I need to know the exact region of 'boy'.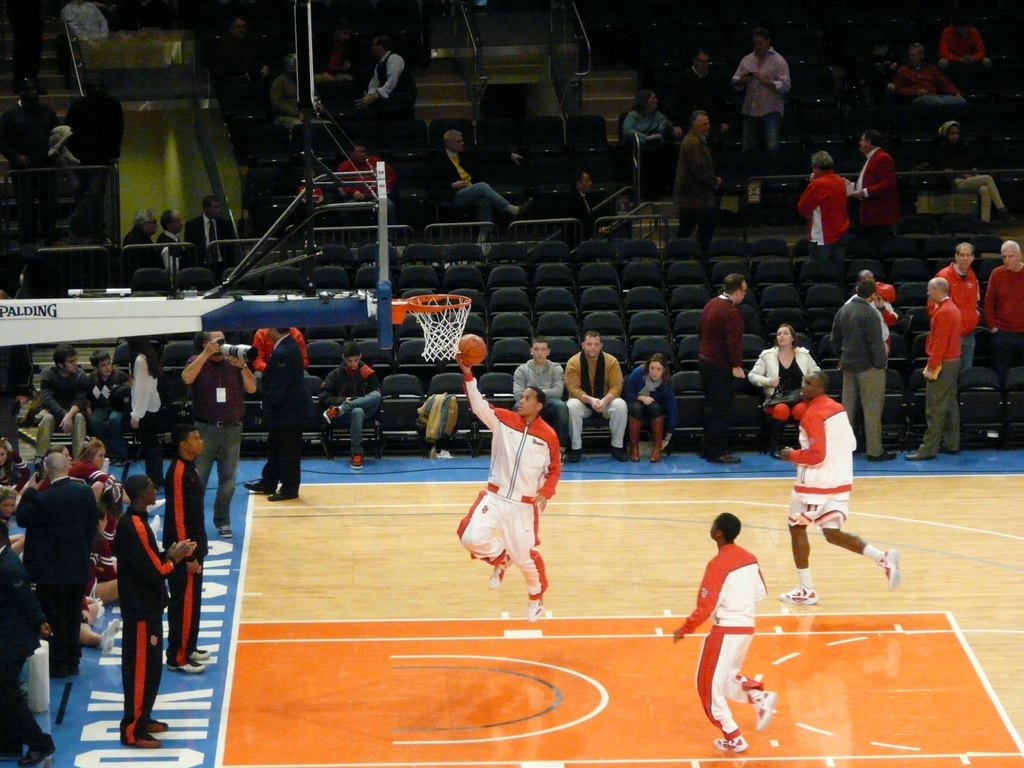
Region: Rect(781, 369, 882, 594).
